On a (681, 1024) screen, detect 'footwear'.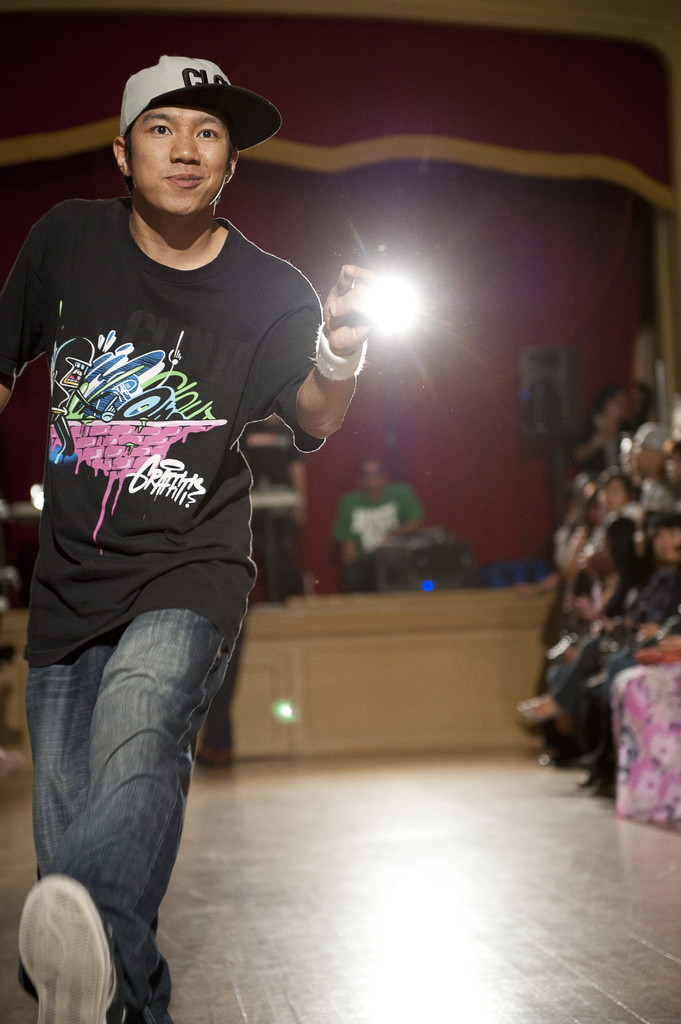
(13, 886, 120, 1017).
